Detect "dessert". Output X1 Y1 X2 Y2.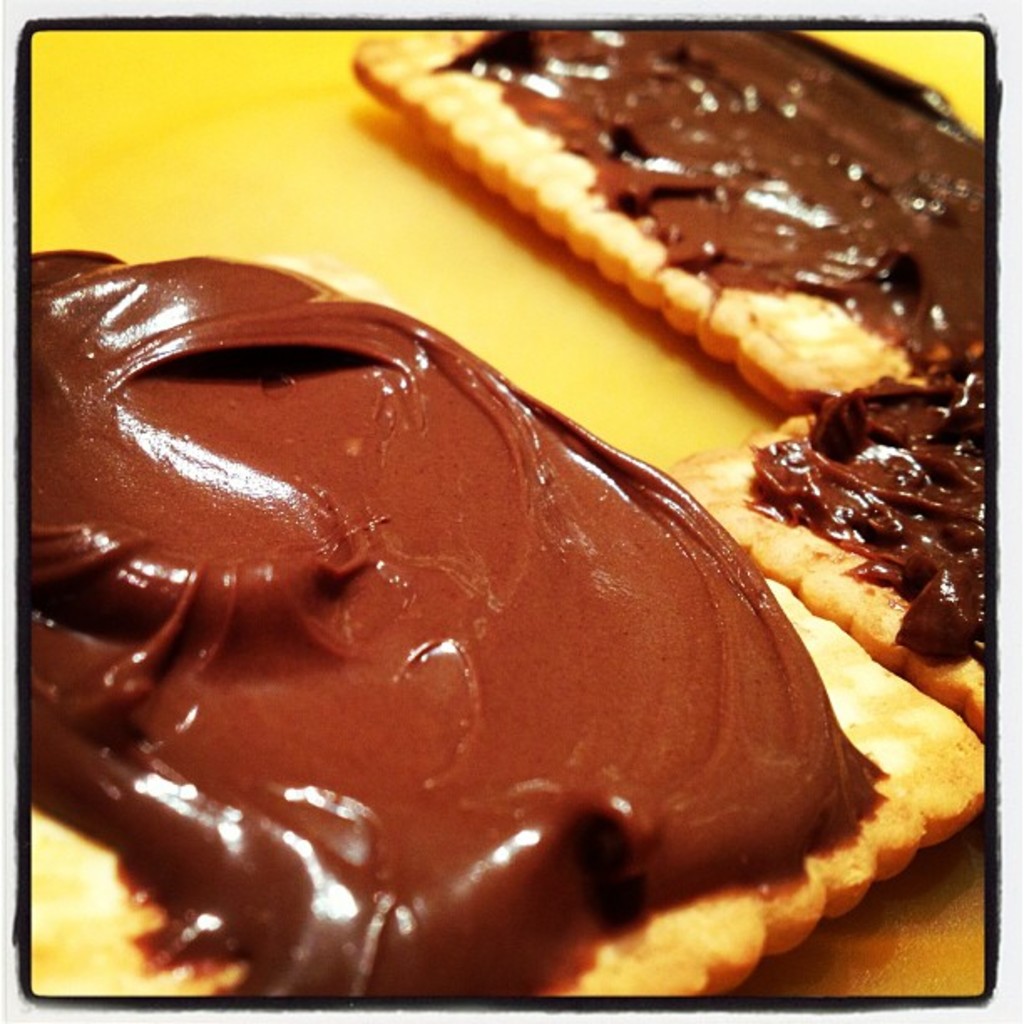
27 253 984 999.
